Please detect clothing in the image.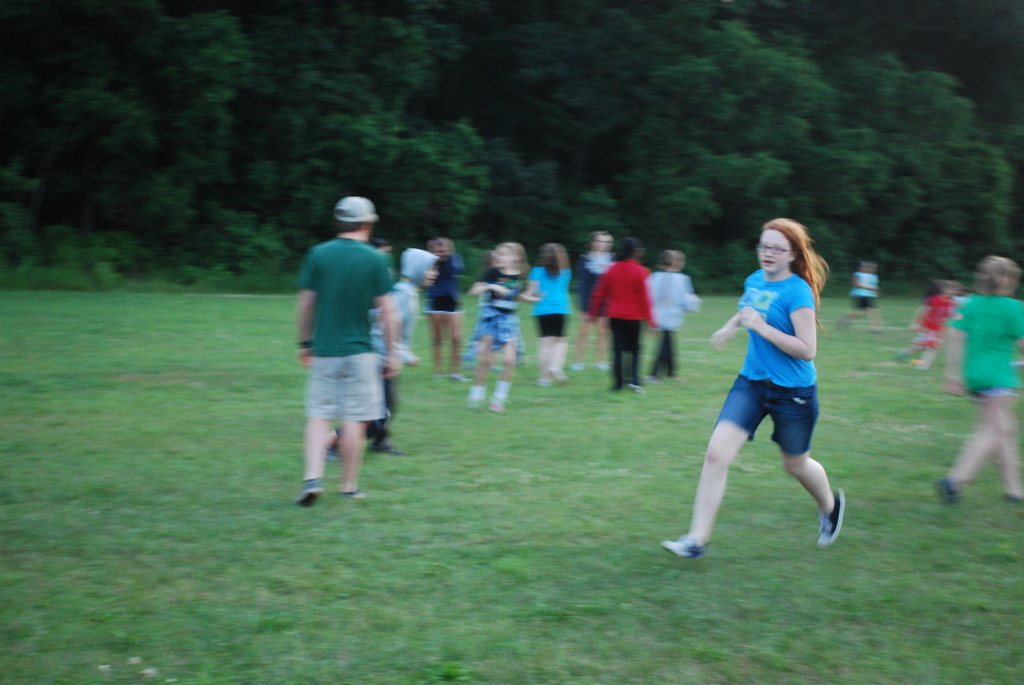
852,272,879,311.
